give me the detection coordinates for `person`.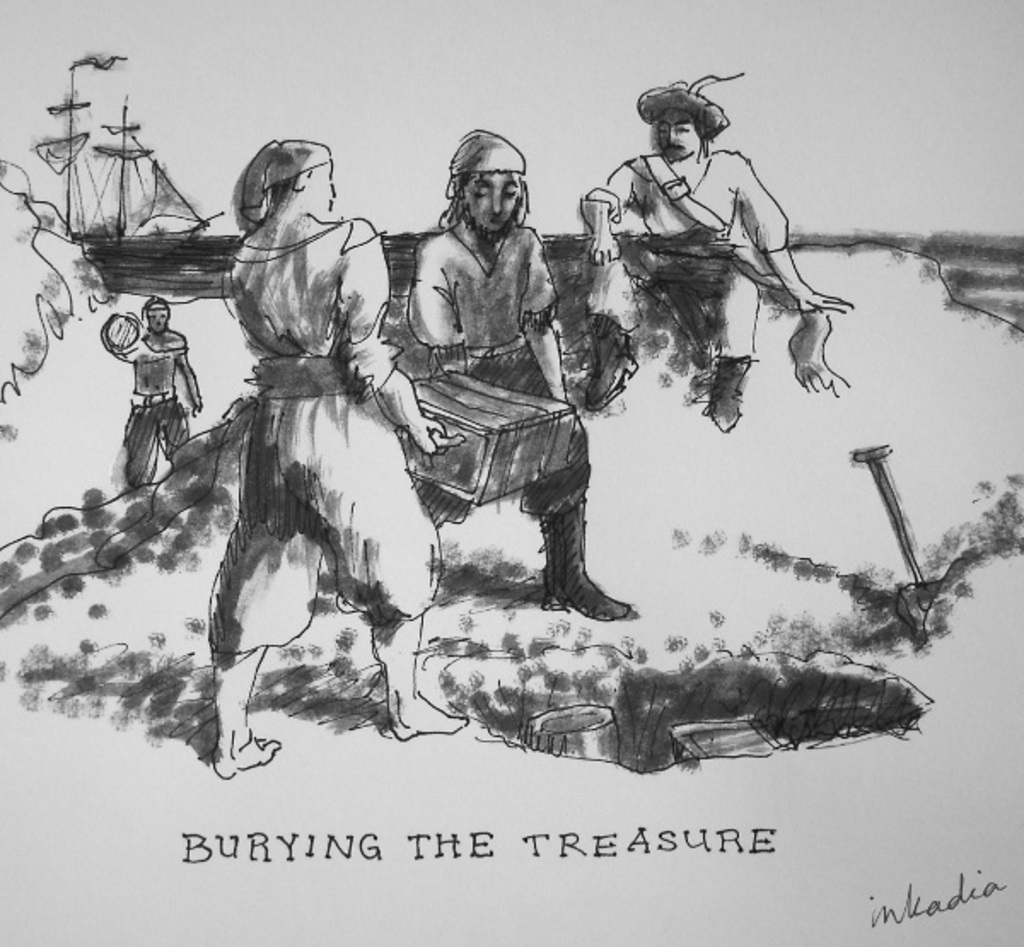
pyautogui.locateOnScreen(580, 84, 850, 435).
